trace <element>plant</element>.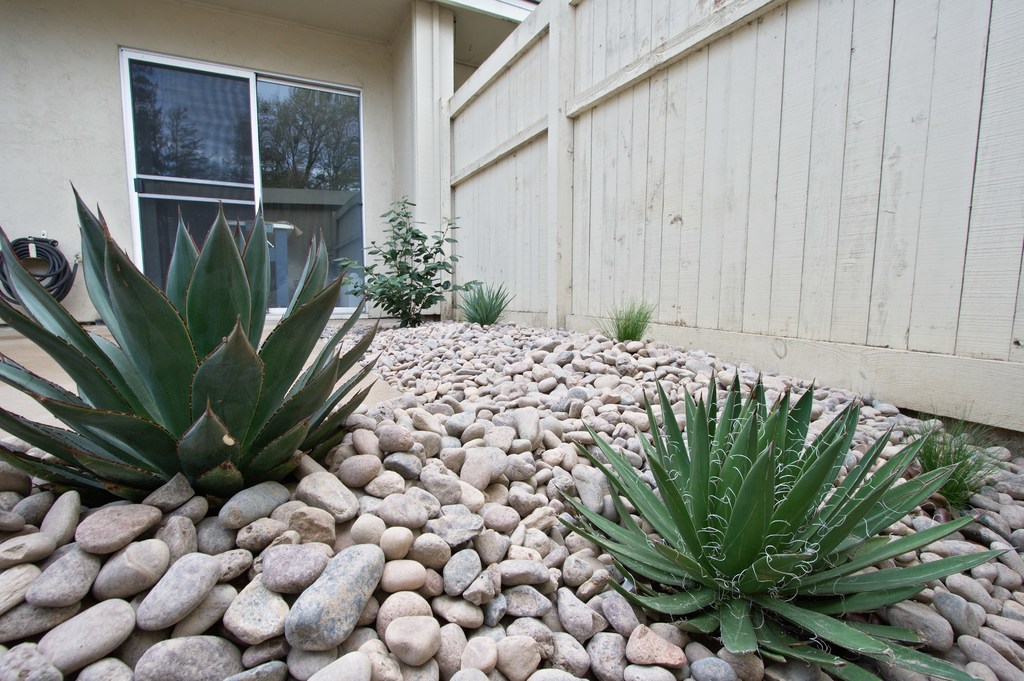
Traced to {"x1": 0, "y1": 184, "x2": 389, "y2": 504}.
